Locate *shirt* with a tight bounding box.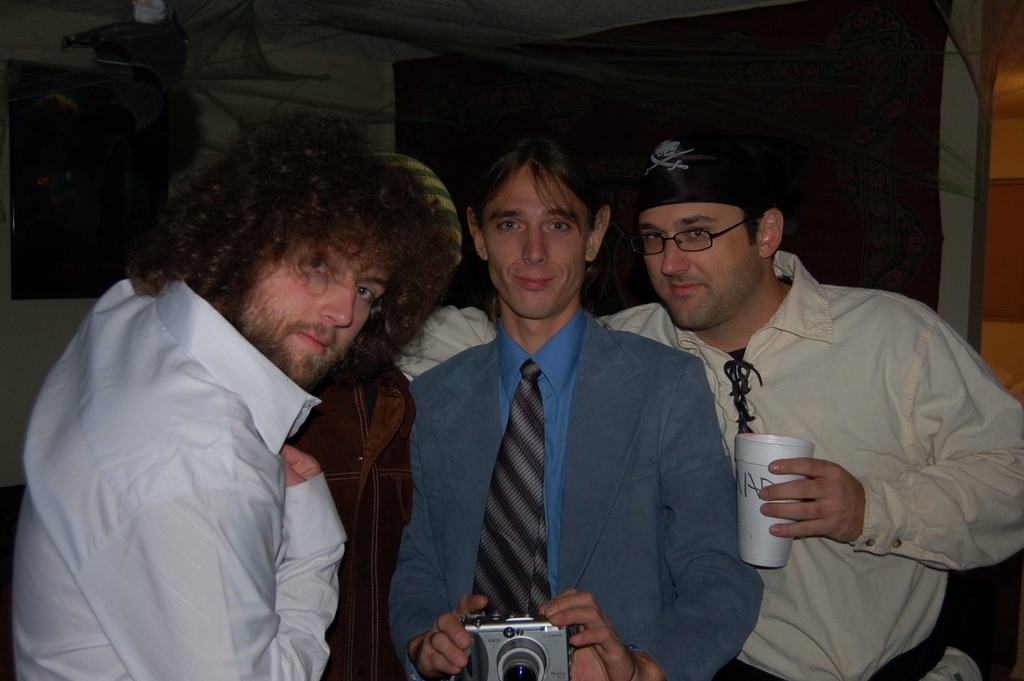
{"x1": 496, "y1": 302, "x2": 586, "y2": 621}.
